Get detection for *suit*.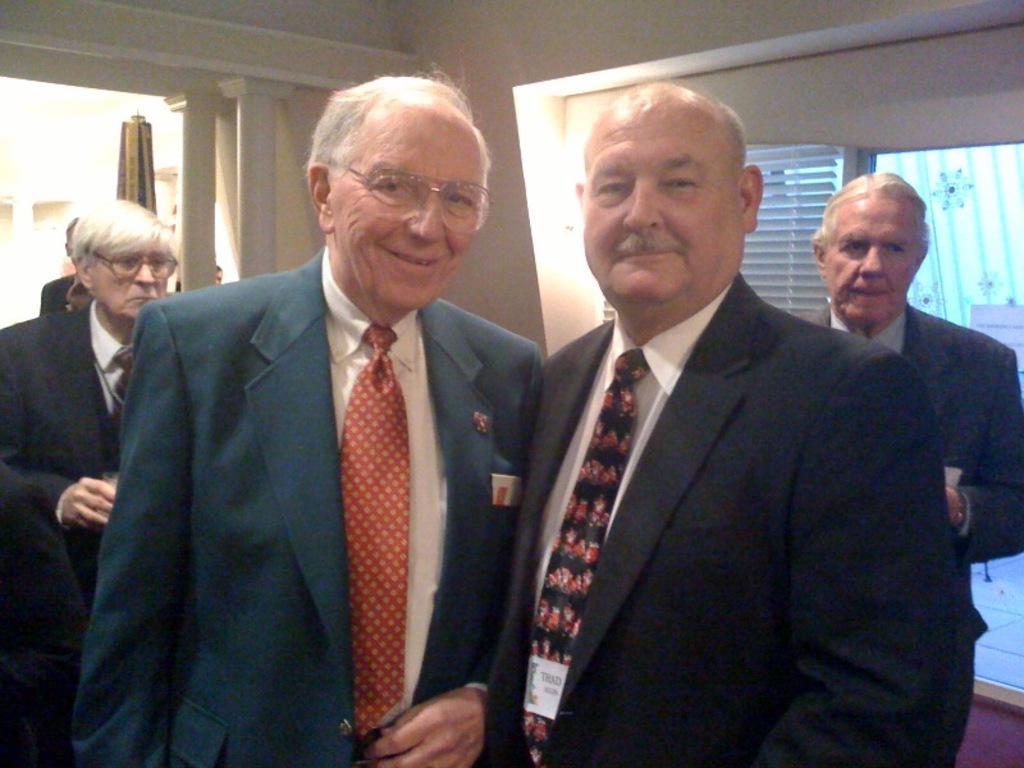
Detection: [x1=0, y1=301, x2=136, y2=767].
